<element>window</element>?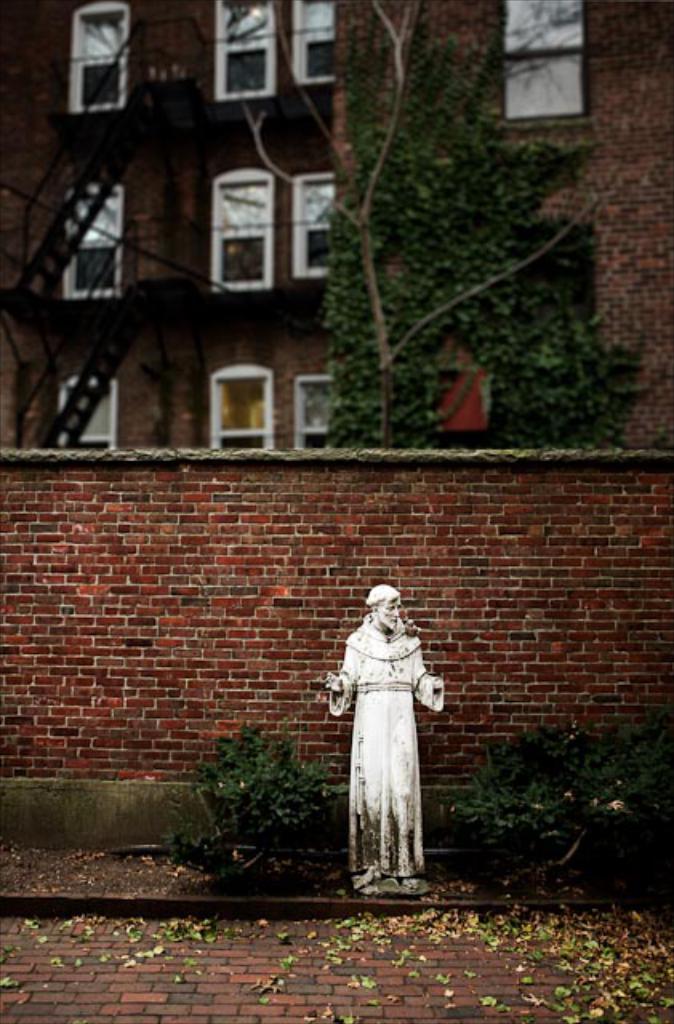
{"x1": 207, "y1": 362, "x2": 274, "y2": 450}
